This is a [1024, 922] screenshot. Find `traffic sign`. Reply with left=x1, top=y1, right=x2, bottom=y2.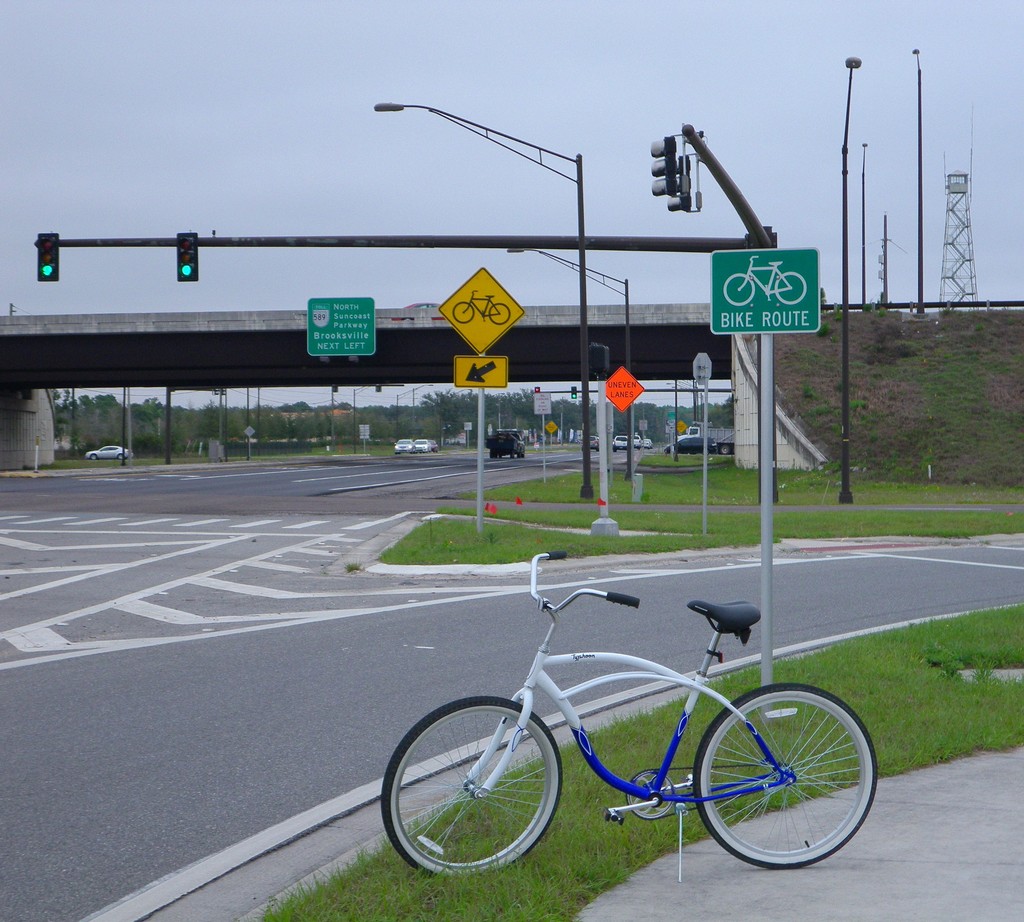
left=454, top=355, right=509, bottom=392.
